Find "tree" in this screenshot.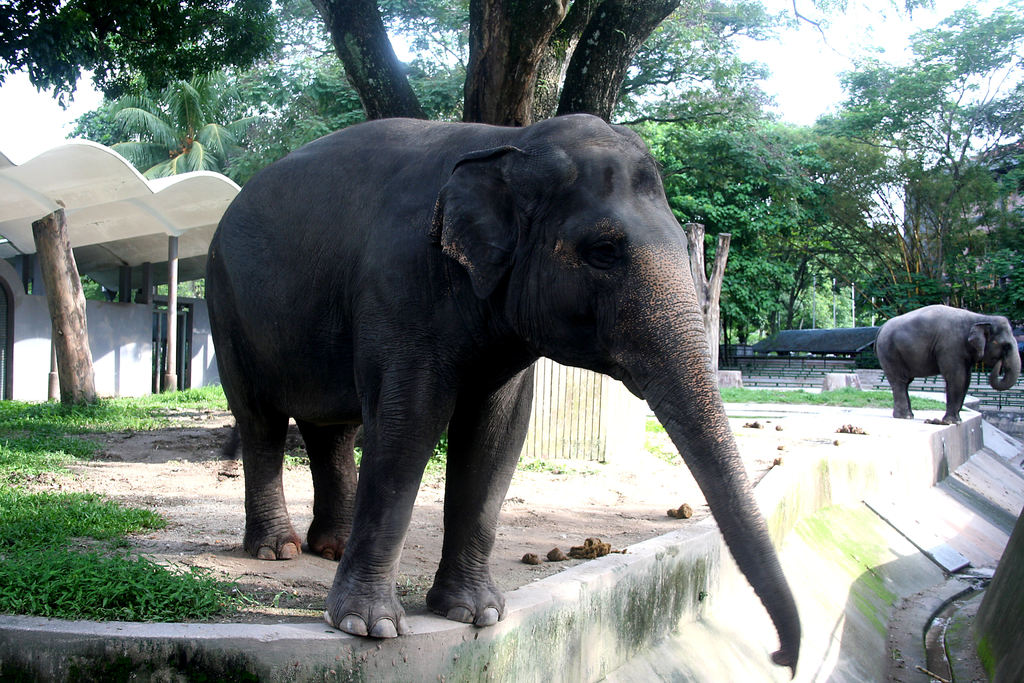
The bounding box for "tree" is region(794, 35, 1007, 332).
